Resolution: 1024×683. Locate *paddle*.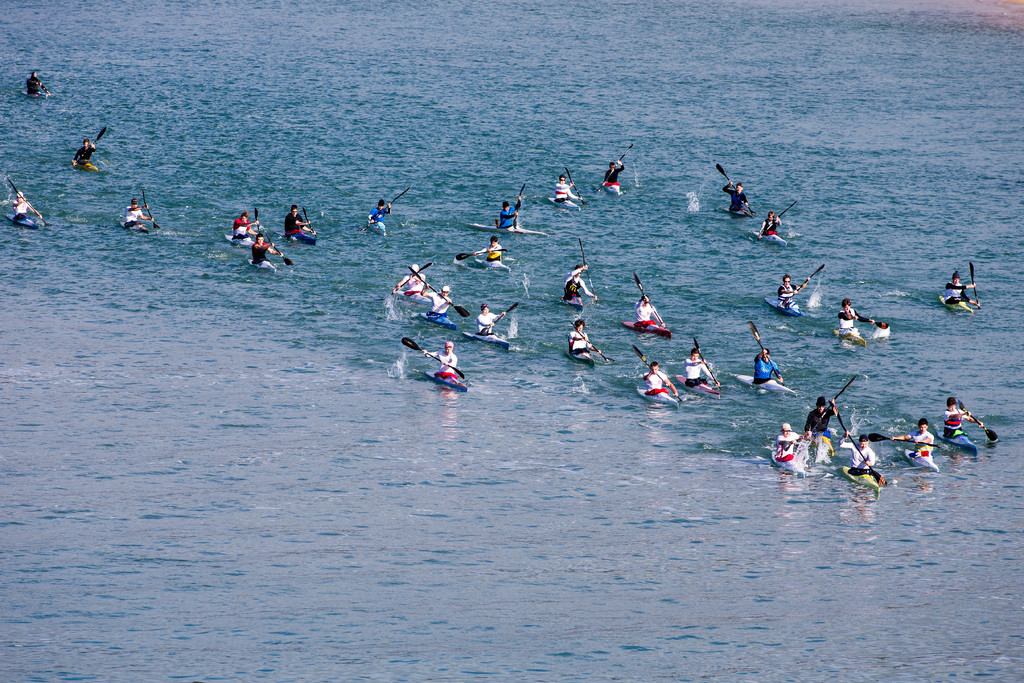
locate(635, 274, 660, 325).
